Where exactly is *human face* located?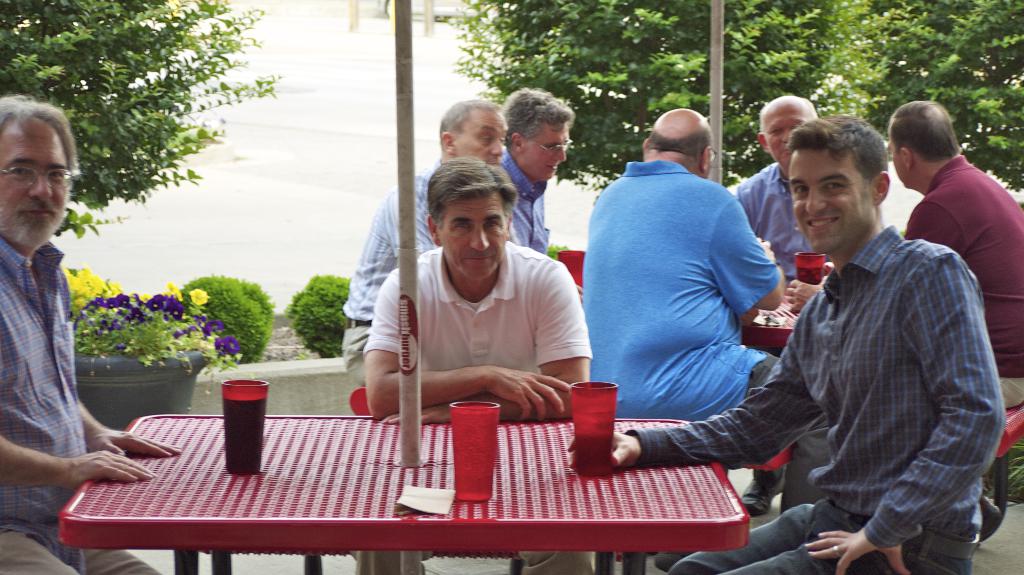
Its bounding box is select_region(452, 111, 510, 166).
